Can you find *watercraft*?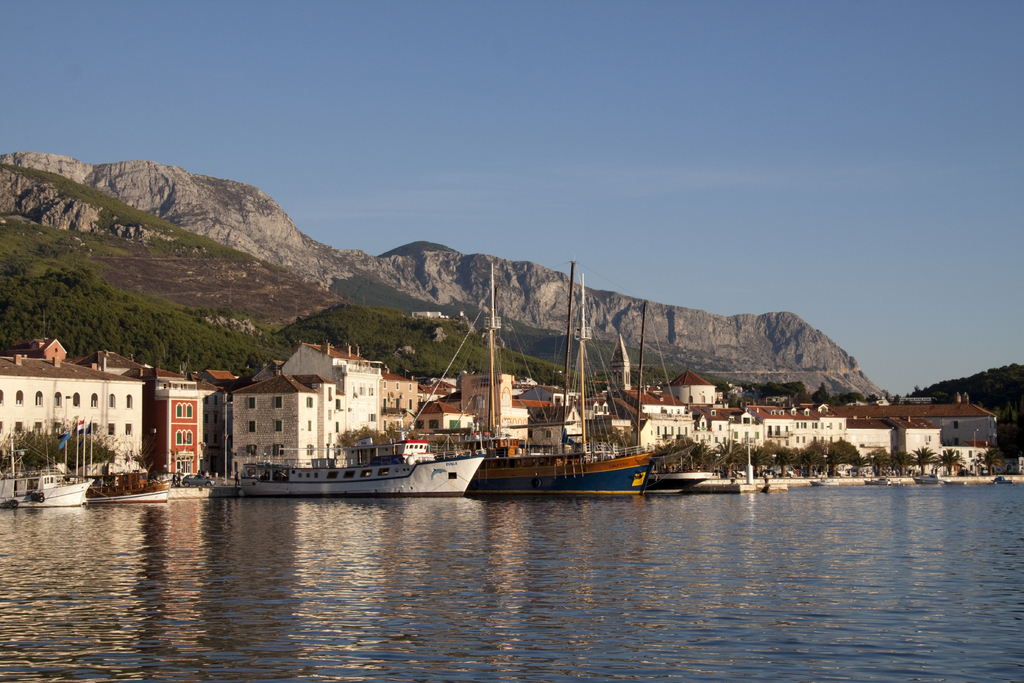
Yes, bounding box: {"x1": 461, "y1": 255, "x2": 652, "y2": 493}.
